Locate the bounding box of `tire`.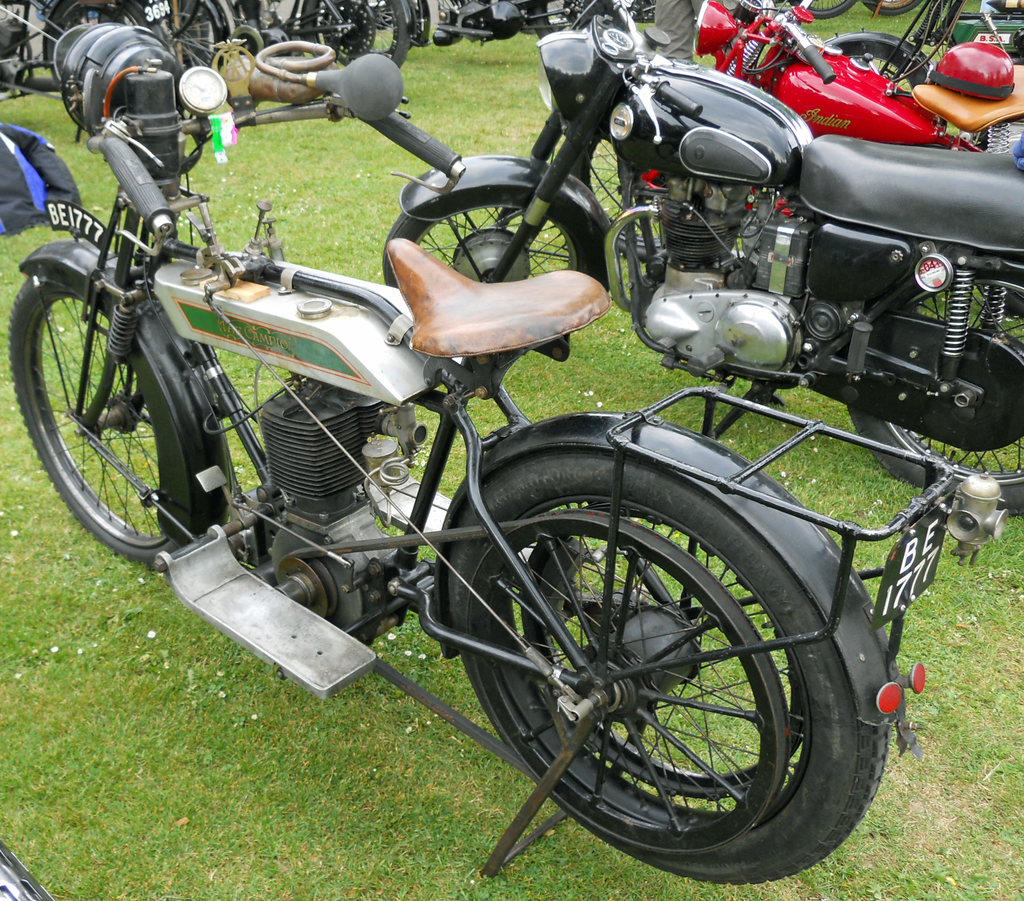
Bounding box: [x1=45, y1=0, x2=170, y2=81].
